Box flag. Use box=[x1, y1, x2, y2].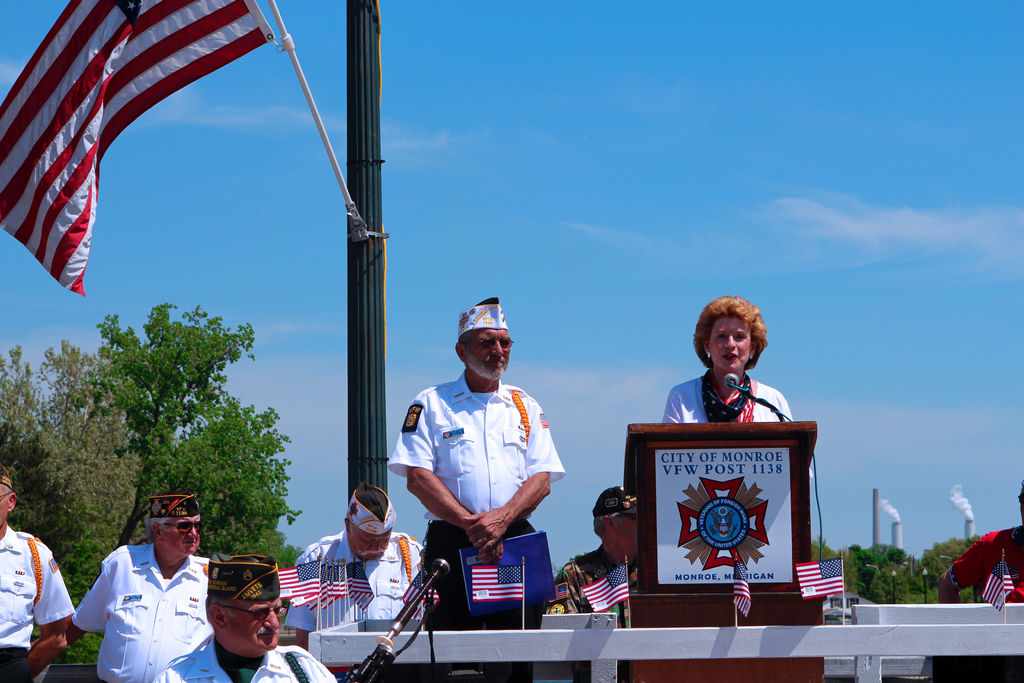
box=[4, 13, 235, 323].
